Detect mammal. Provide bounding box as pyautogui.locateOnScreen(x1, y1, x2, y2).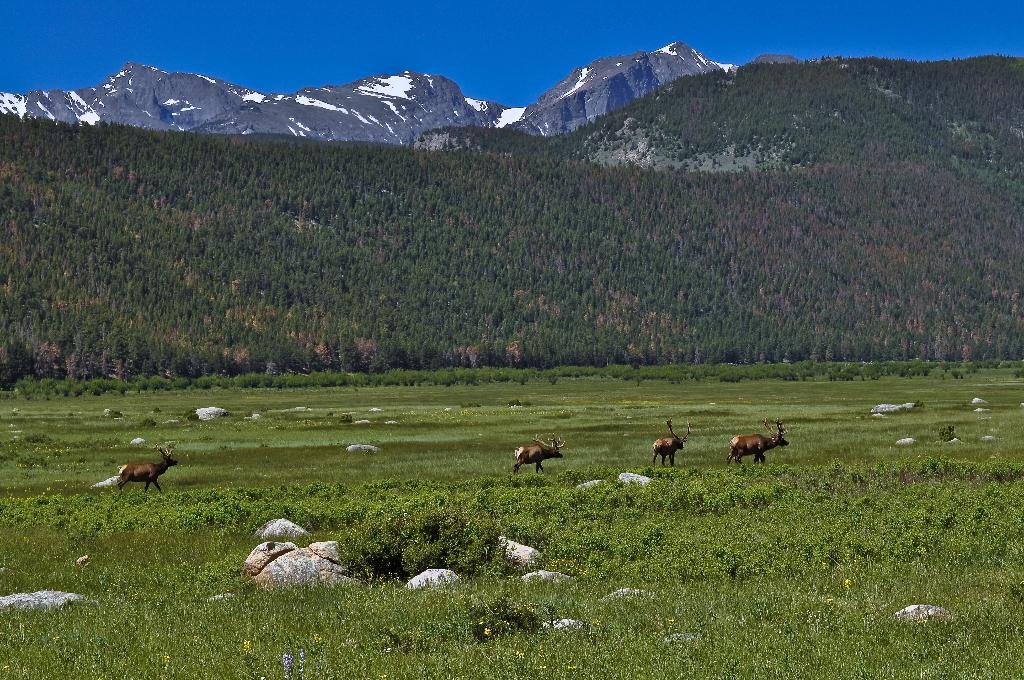
pyautogui.locateOnScreen(650, 419, 692, 470).
